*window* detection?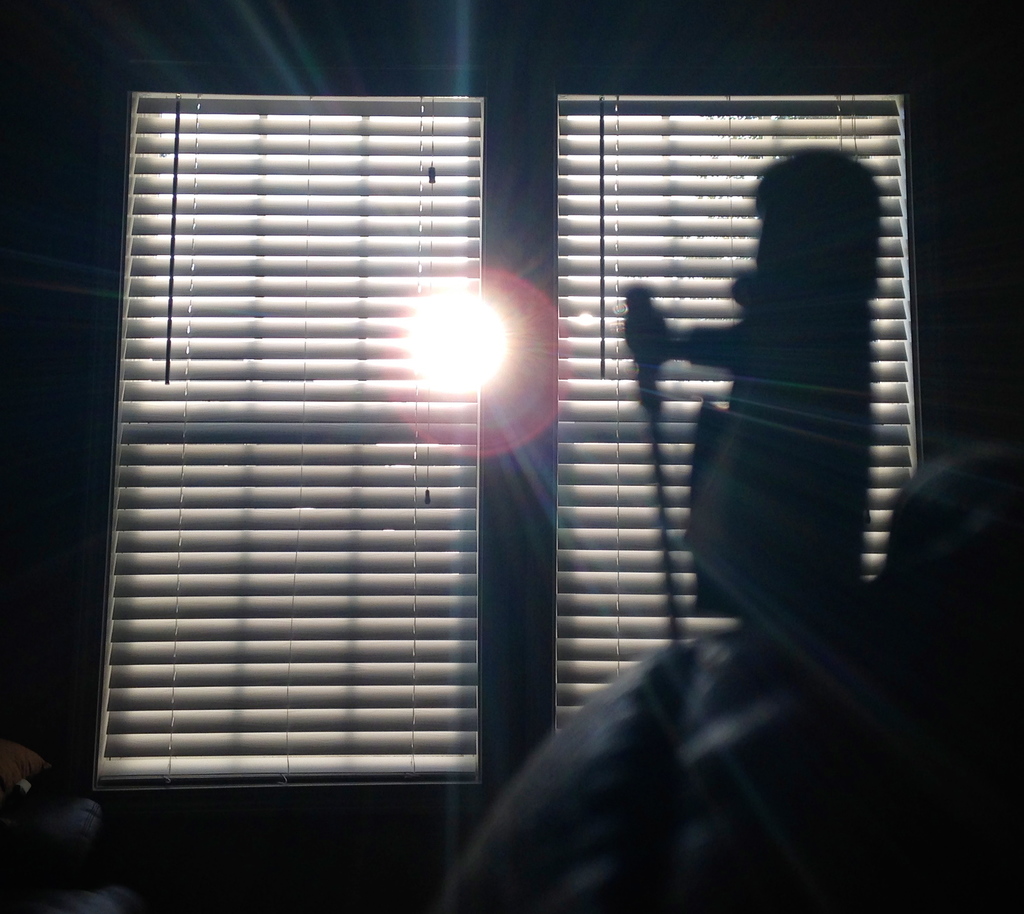
bbox=(70, 39, 926, 849)
